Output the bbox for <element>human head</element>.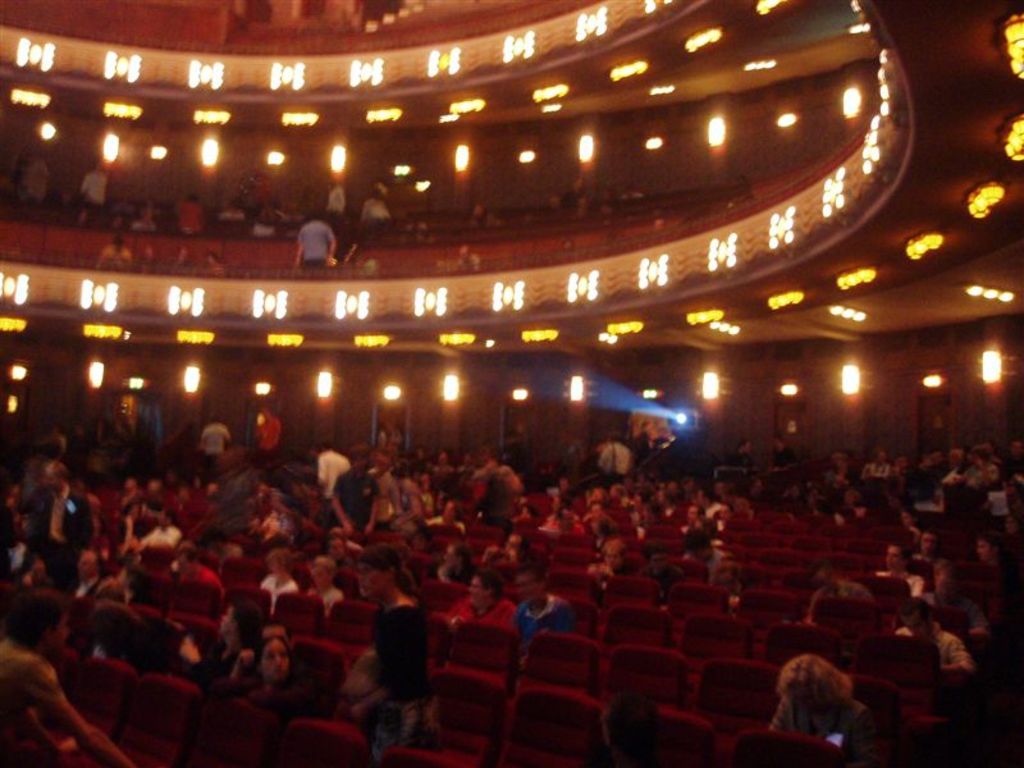
{"x1": 356, "y1": 547, "x2": 401, "y2": 598}.
